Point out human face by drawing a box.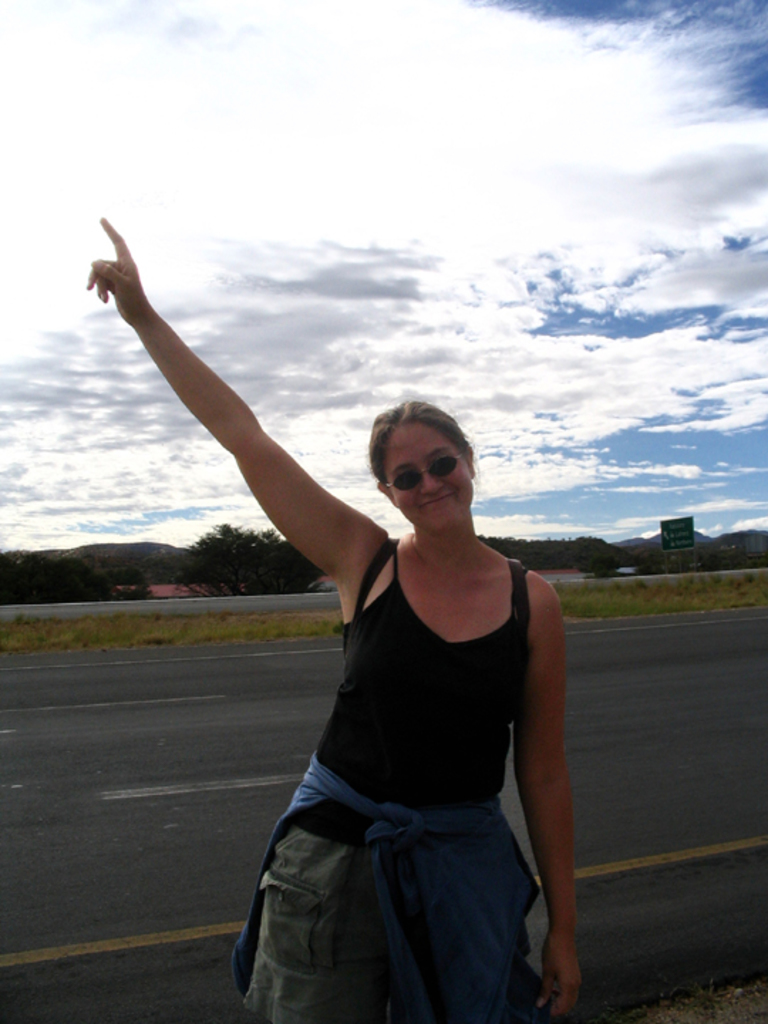
x1=378 y1=421 x2=472 y2=529.
